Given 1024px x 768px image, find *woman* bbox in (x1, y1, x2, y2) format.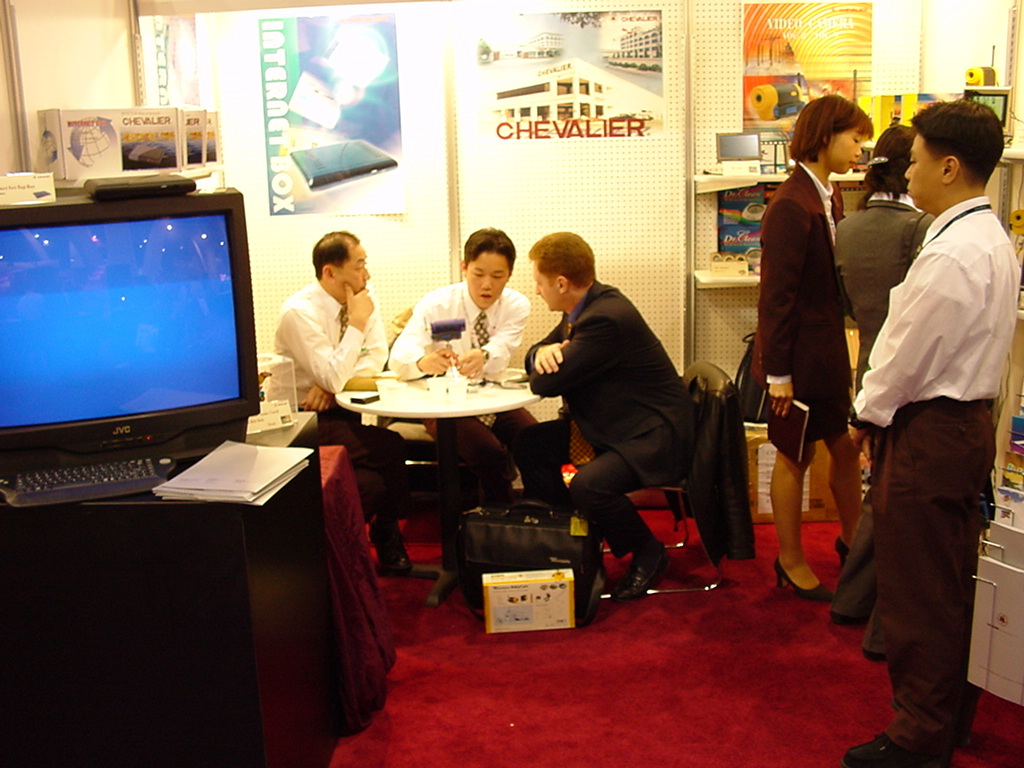
(756, 107, 875, 598).
